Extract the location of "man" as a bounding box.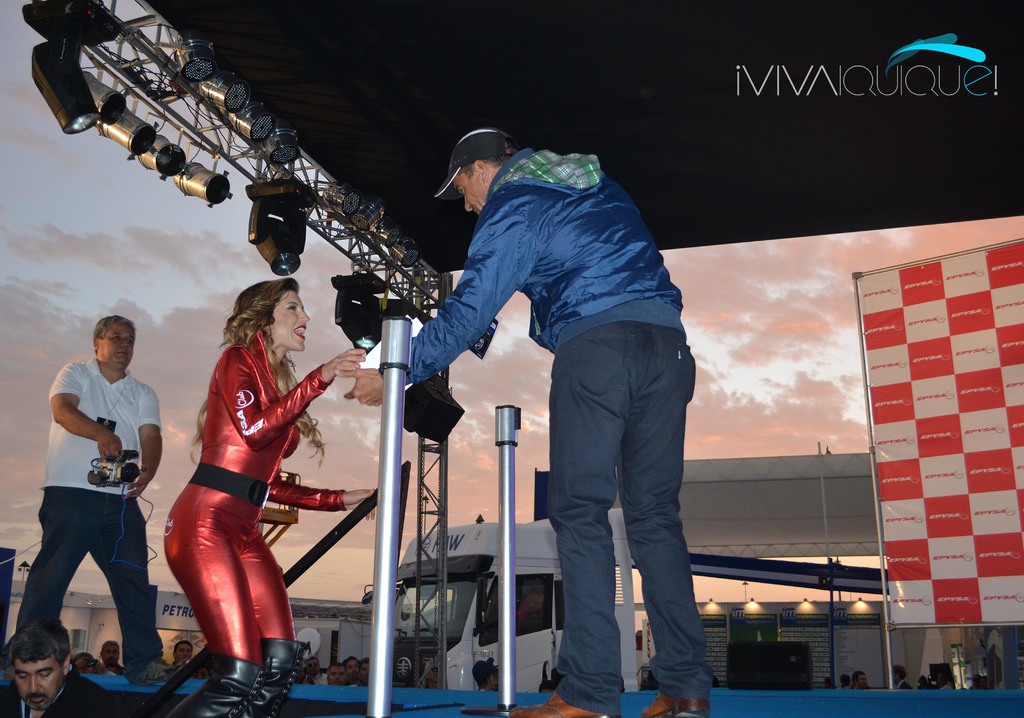
x1=323, y1=667, x2=347, y2=687.
